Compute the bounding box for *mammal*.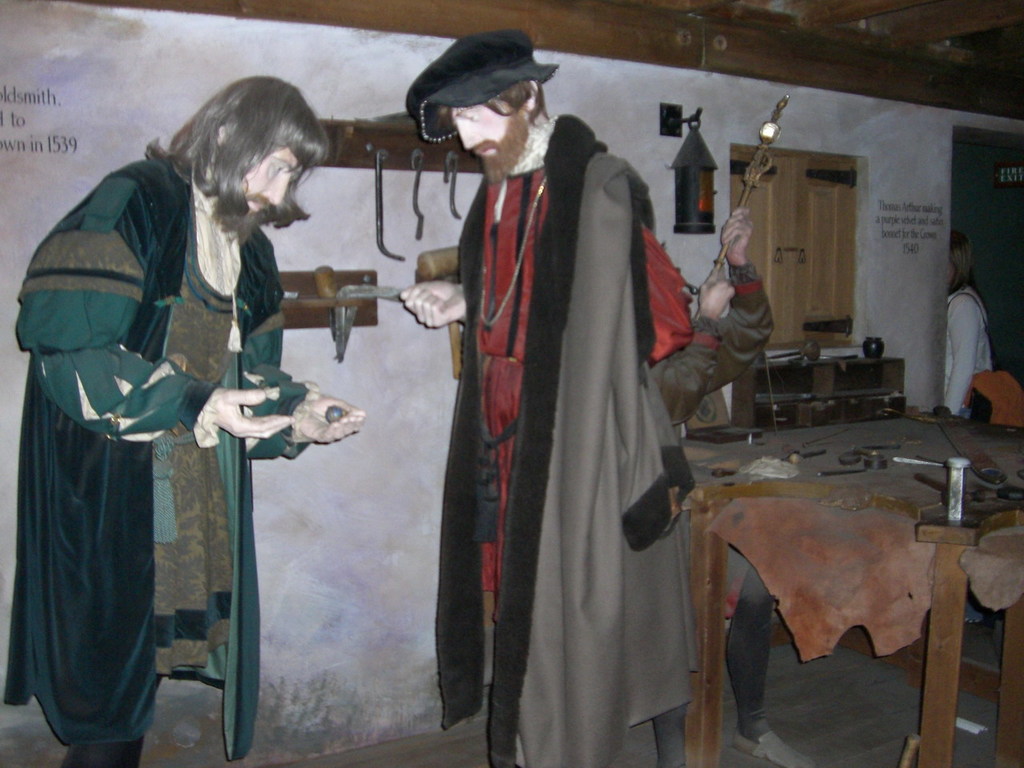
rect(11, 71, 366, 767).
